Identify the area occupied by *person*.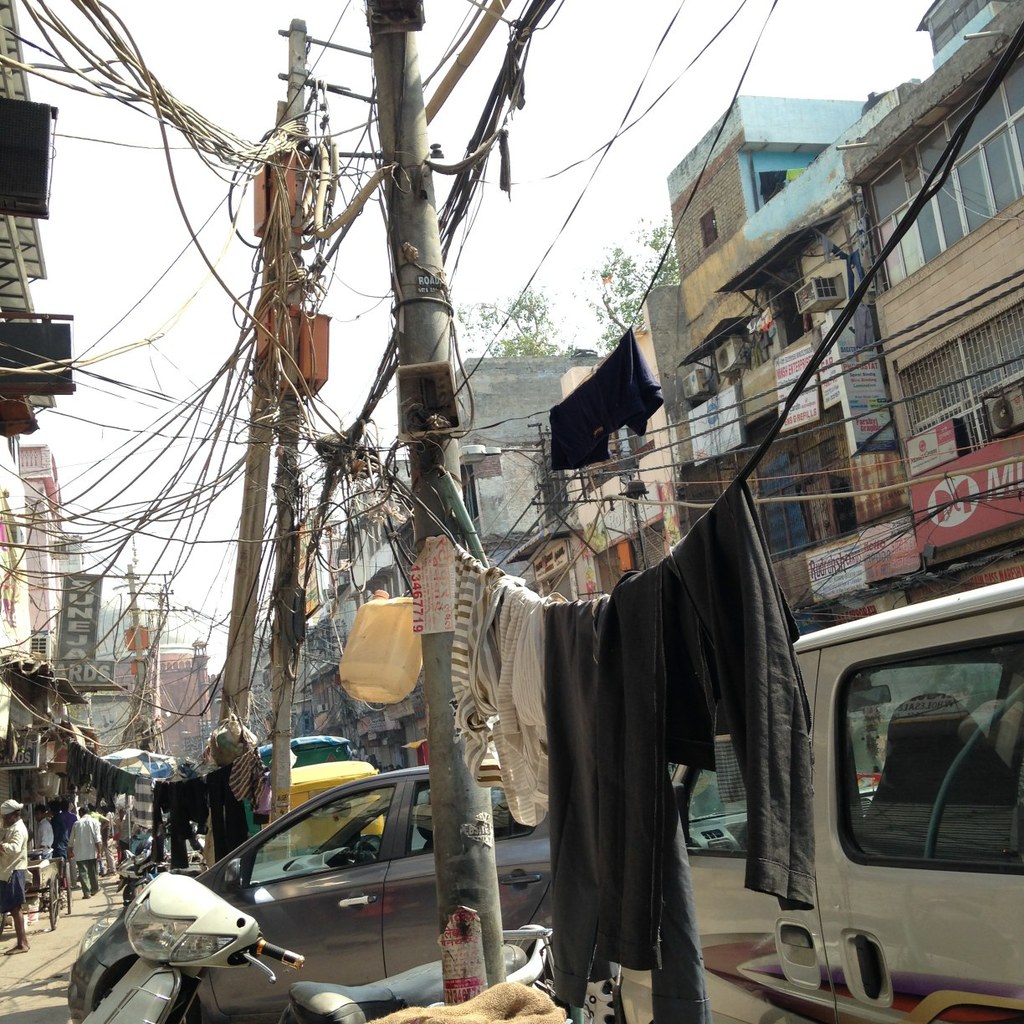
Area: bbox=(3, 797, 33, 945).
